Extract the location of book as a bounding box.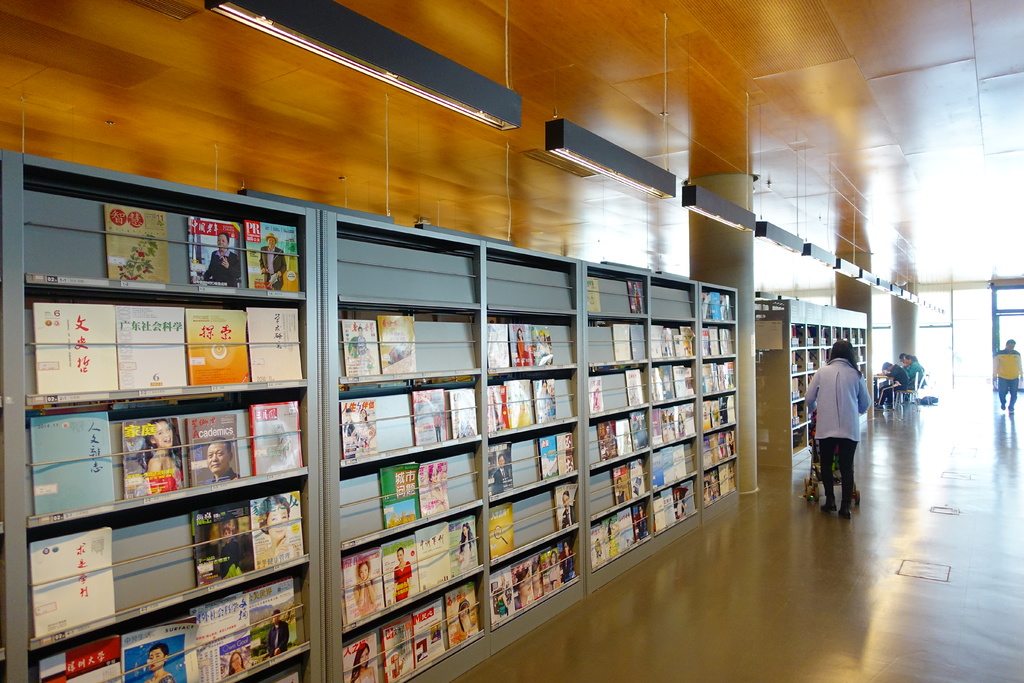
(339,318,380,375).
